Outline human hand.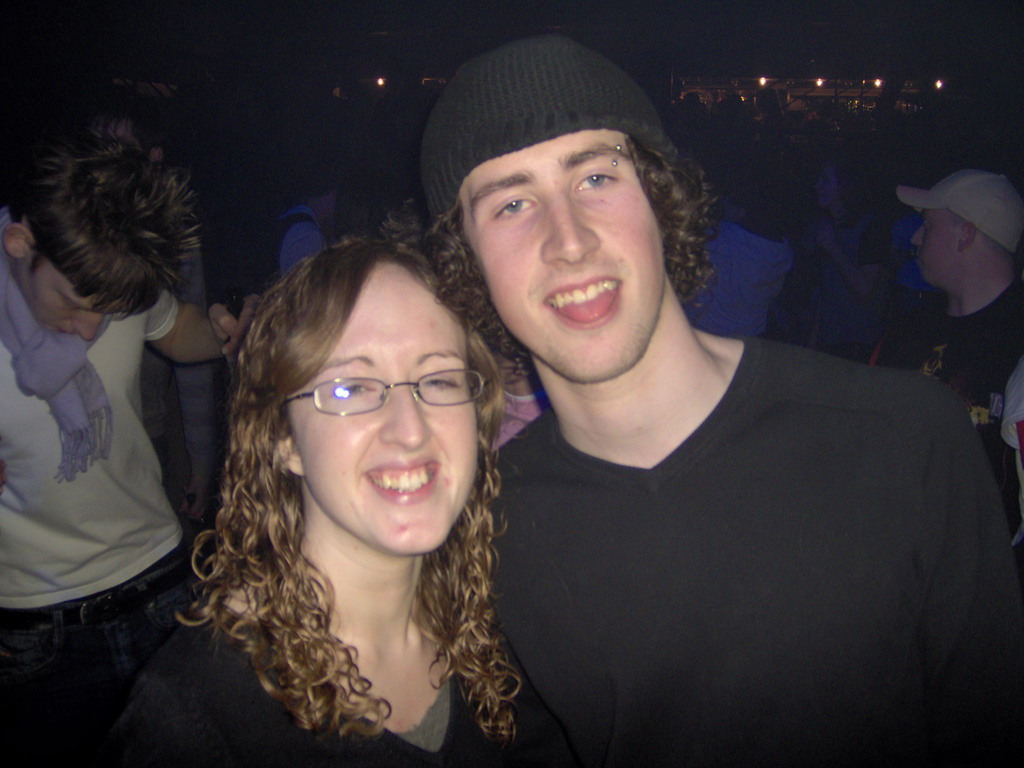
Outline: box=[209, 300, 260, 364].
